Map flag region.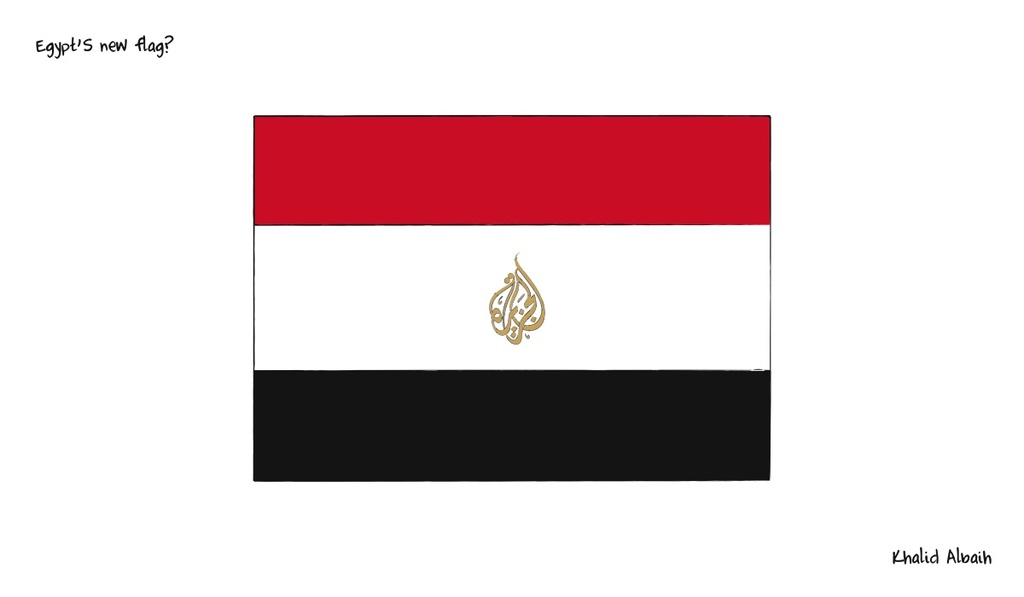
Mapped to crop(226, 110, 779, 507).
